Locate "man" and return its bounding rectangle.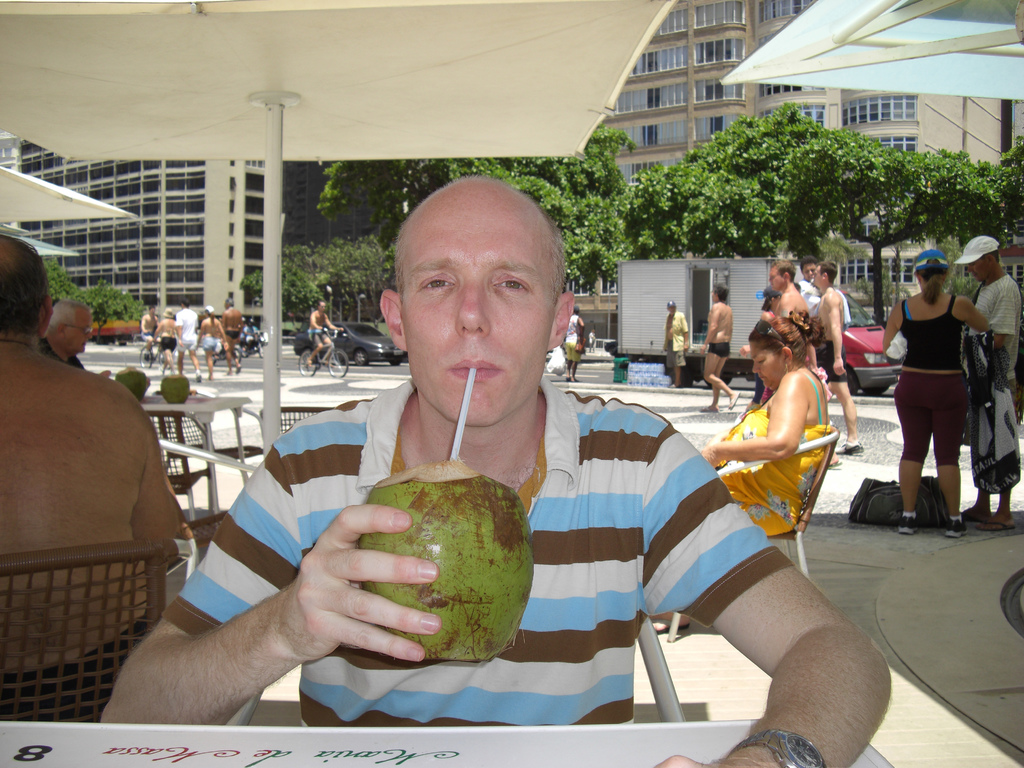
<box>797,255,822,314</box>.
